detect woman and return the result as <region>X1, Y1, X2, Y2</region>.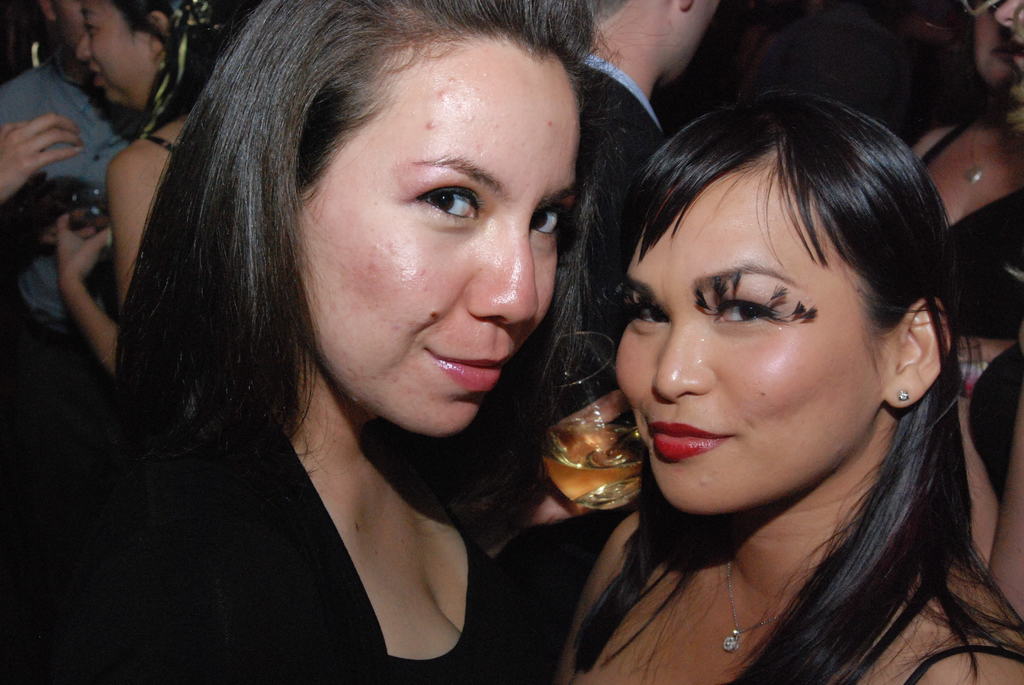
<region>916, 0, 1023, 404</region>.
